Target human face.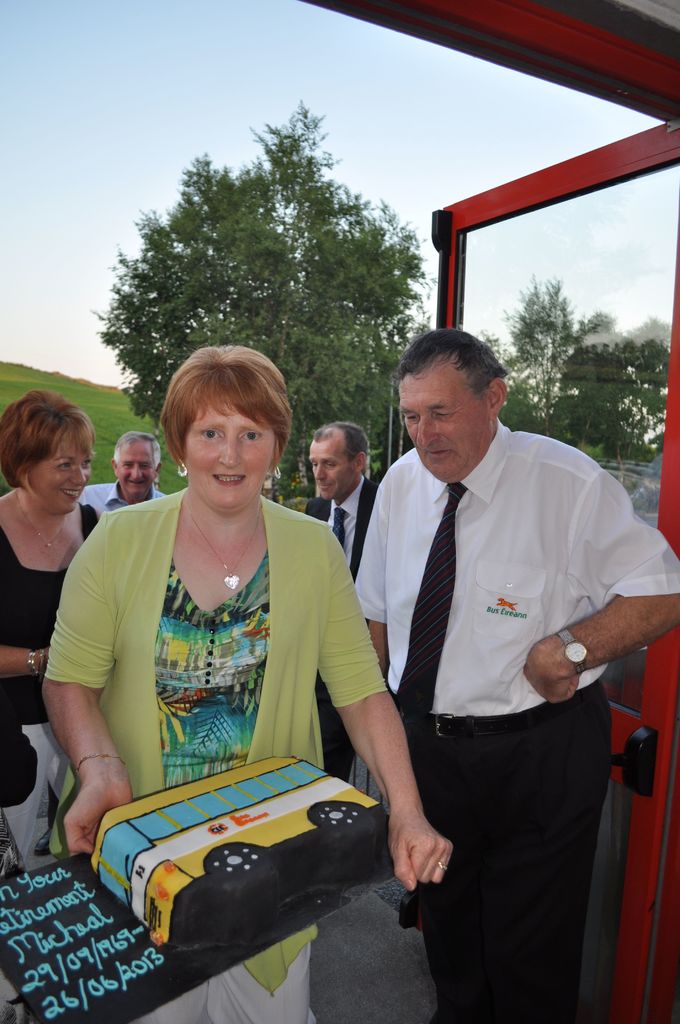
Target region: box(117, 440, 156, 495).
